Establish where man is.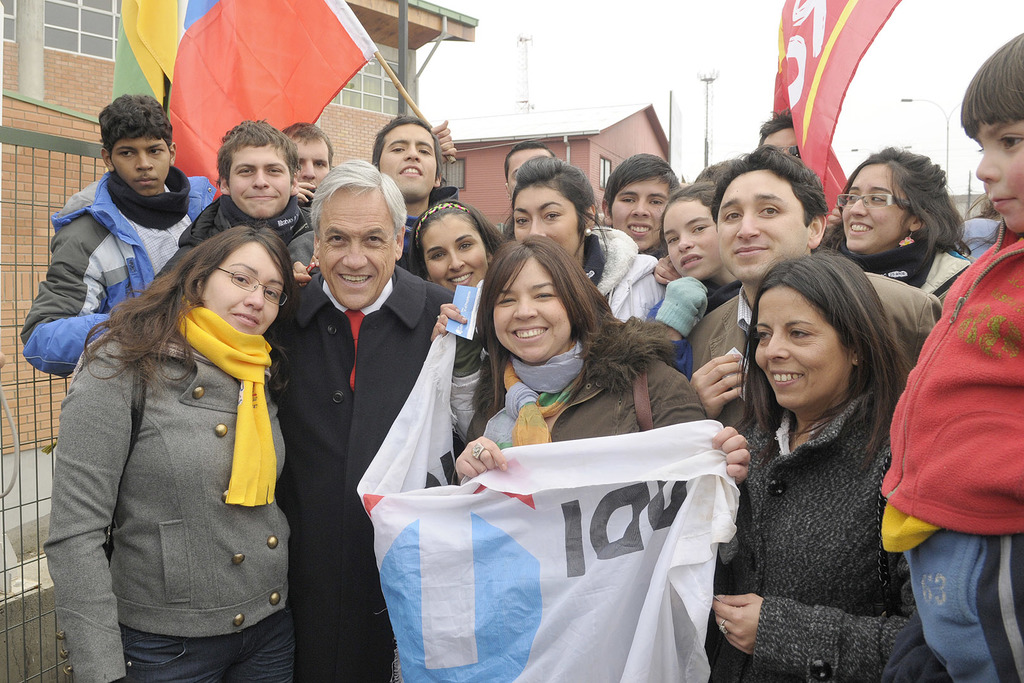
Established at <region>671, 143, 939, 431</region>.
